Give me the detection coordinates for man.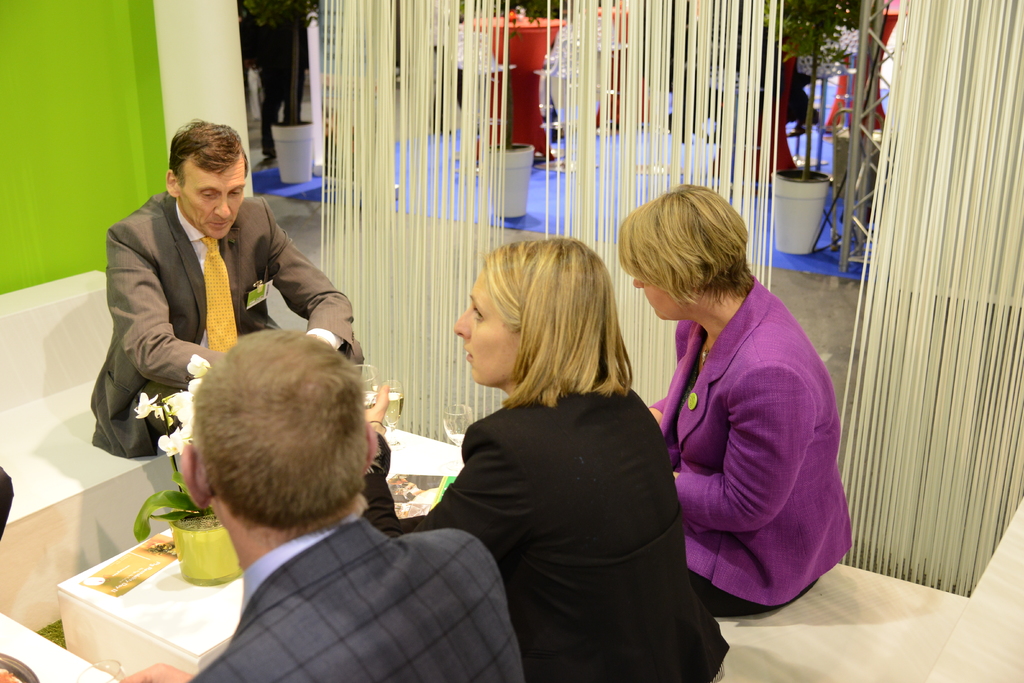
box(194, 338, 532, 682).
